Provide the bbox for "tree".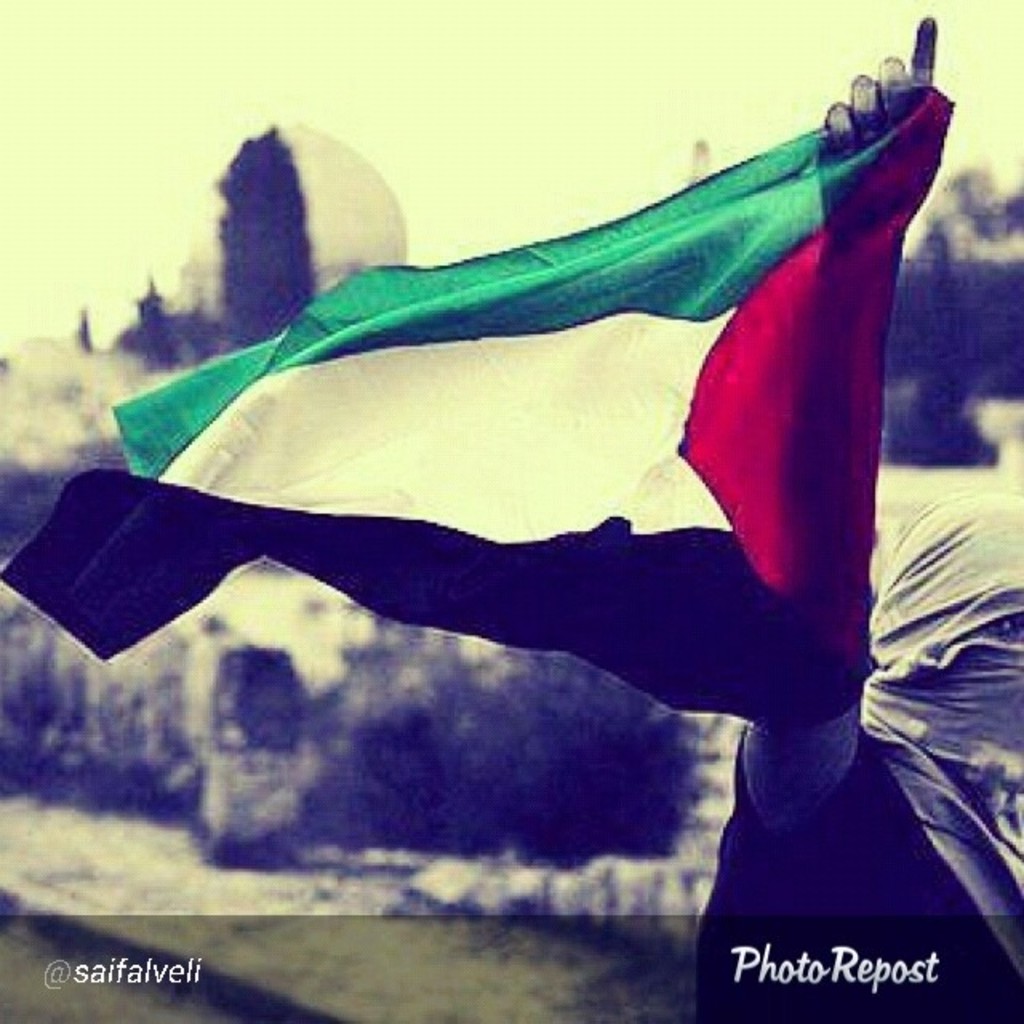
bbox=(286, 643, 696, 877).
